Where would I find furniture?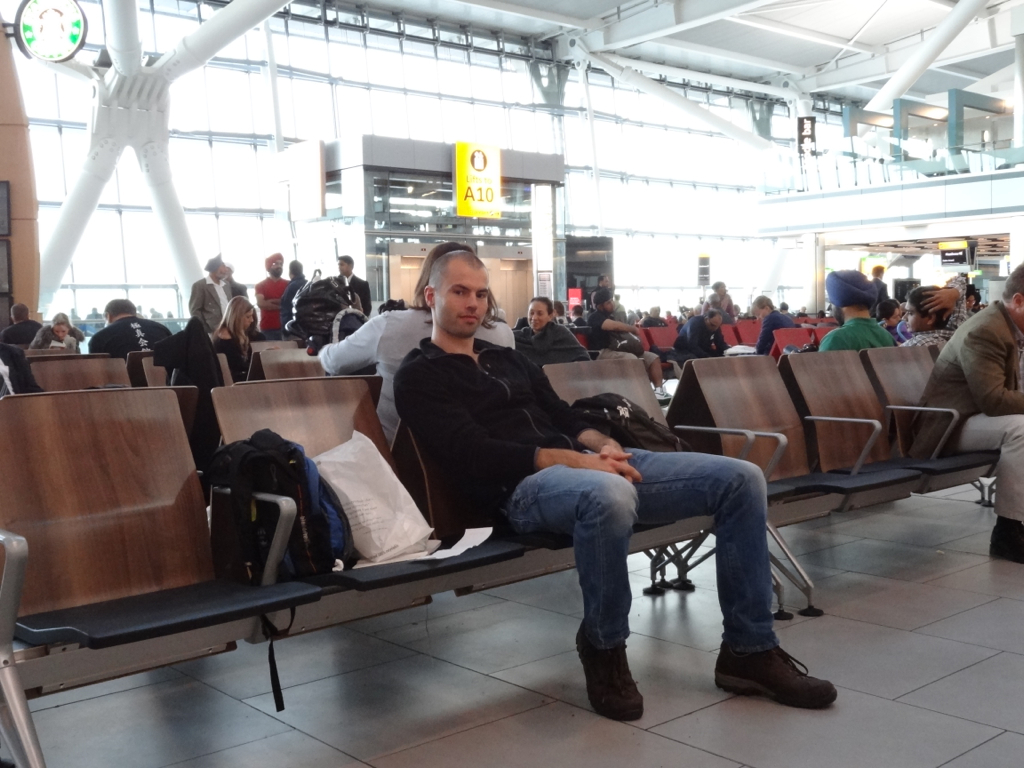
At {"x1": 573, "y1": 326, "x2": 682, "y2": 376}.
